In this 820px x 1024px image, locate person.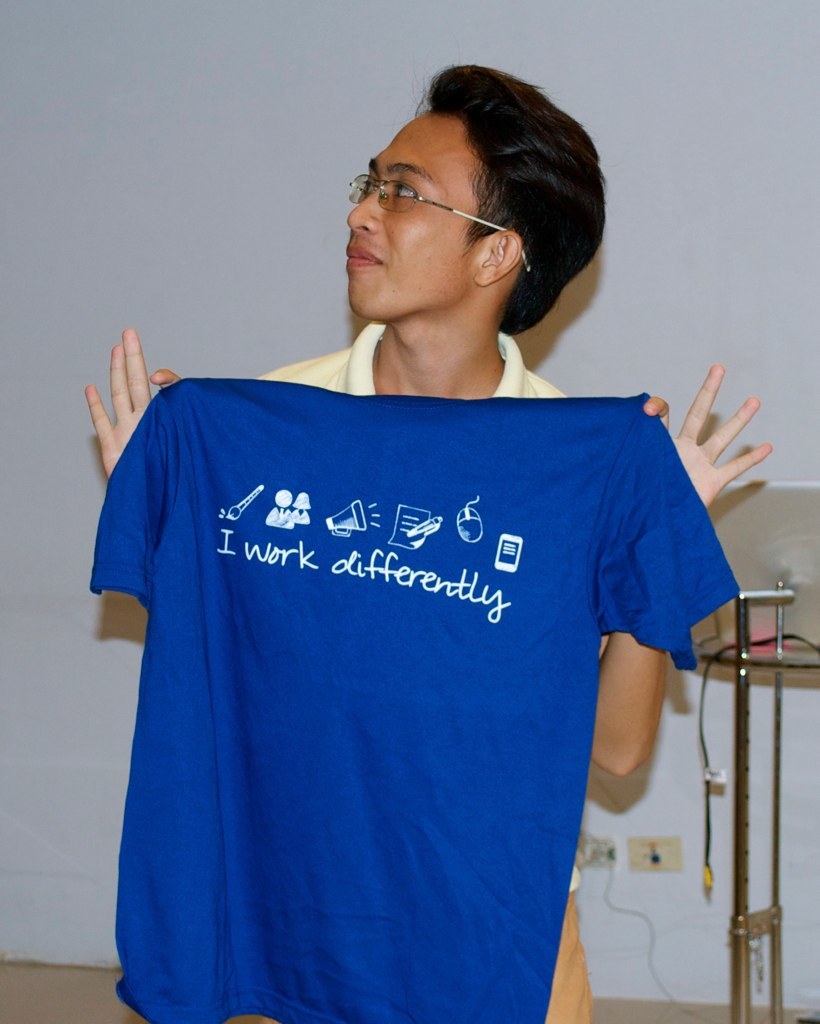
Bounding box: <bbox>54, 76, 777, 1023</bbox>.
